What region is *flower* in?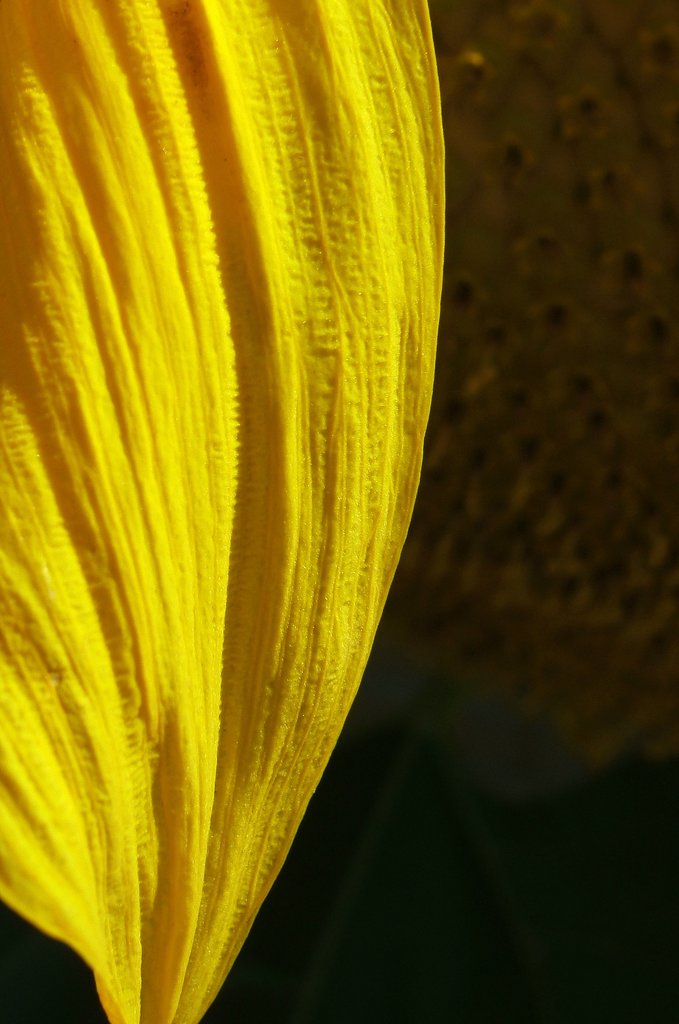
region(12, 24, 486, 906).
